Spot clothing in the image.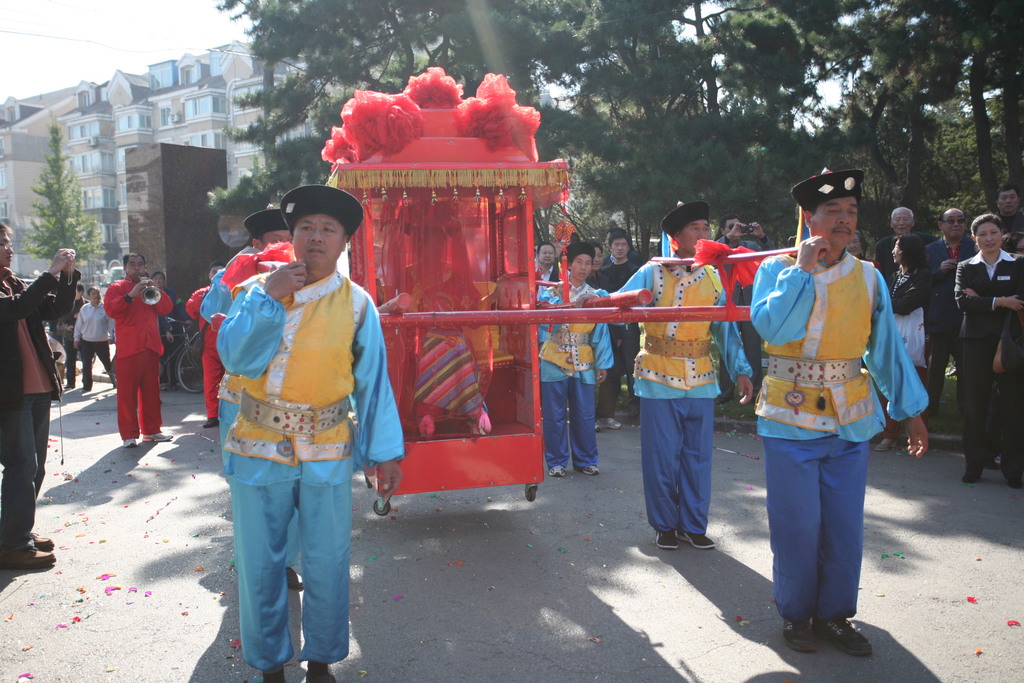
clothing found at [x1=869, y1=228, x2=942, y2=270].
